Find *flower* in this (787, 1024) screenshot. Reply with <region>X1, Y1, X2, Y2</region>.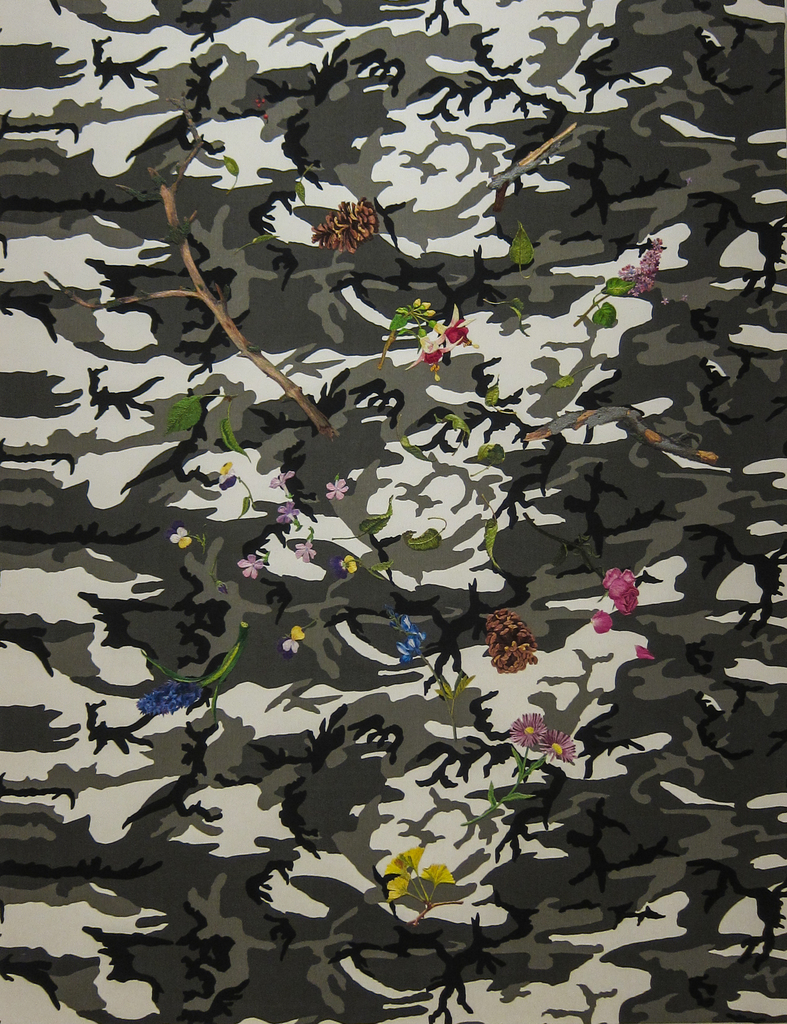
<region>232, 552, 268, 580</region>.
